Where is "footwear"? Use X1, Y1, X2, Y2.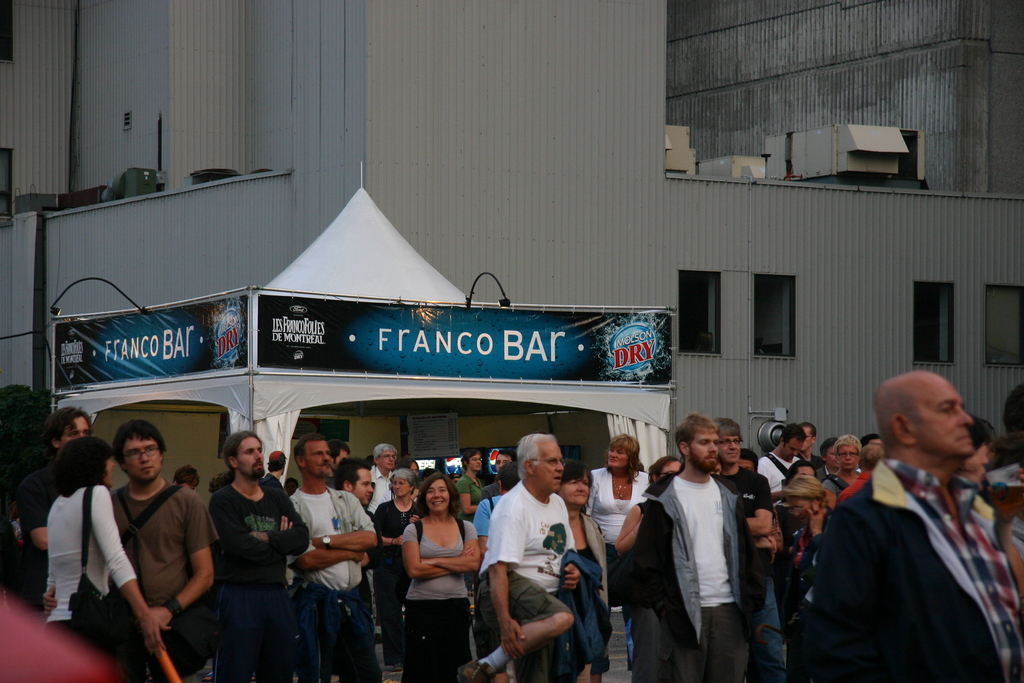
456, 659, 493, 682.
